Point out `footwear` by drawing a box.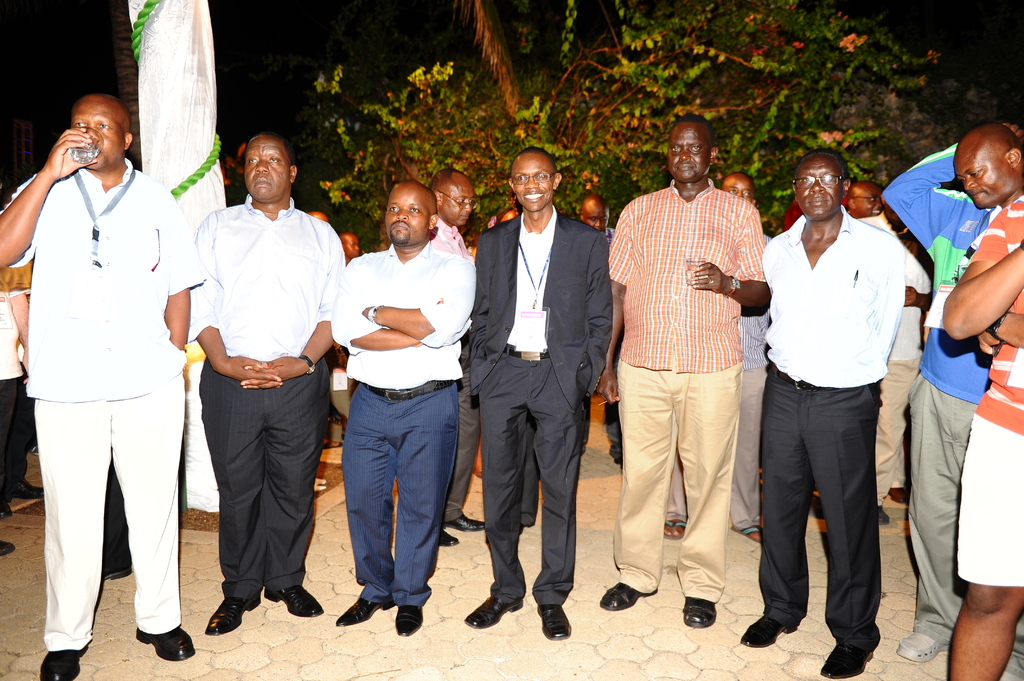
BBox(890, 481, 909, 503).
